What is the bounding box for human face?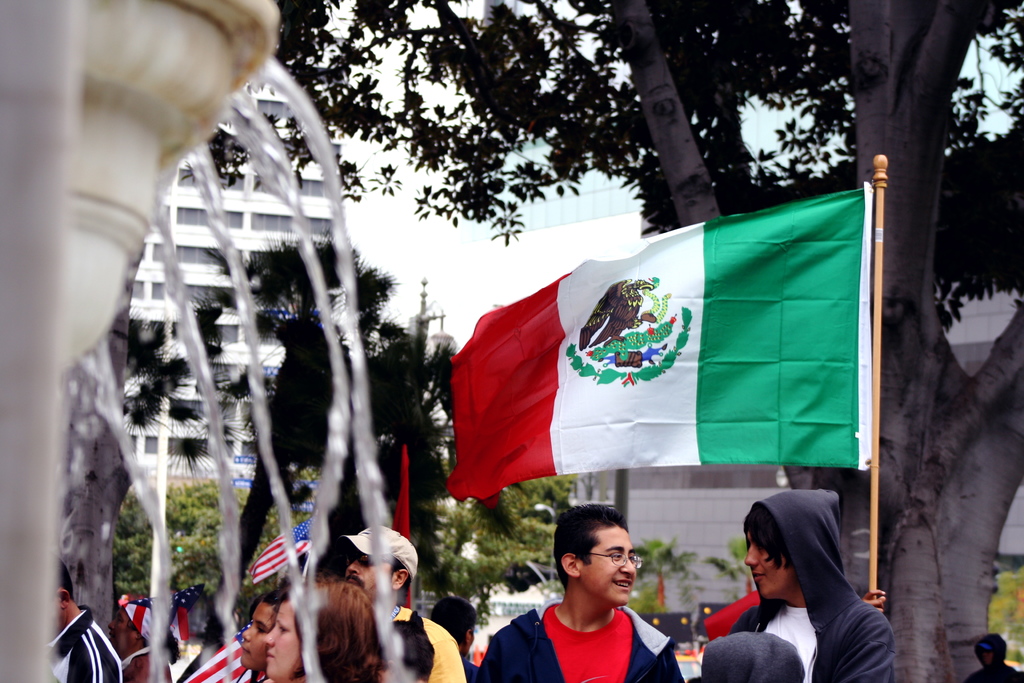
(x1=262, y1=595, x2=310, y2=682).
